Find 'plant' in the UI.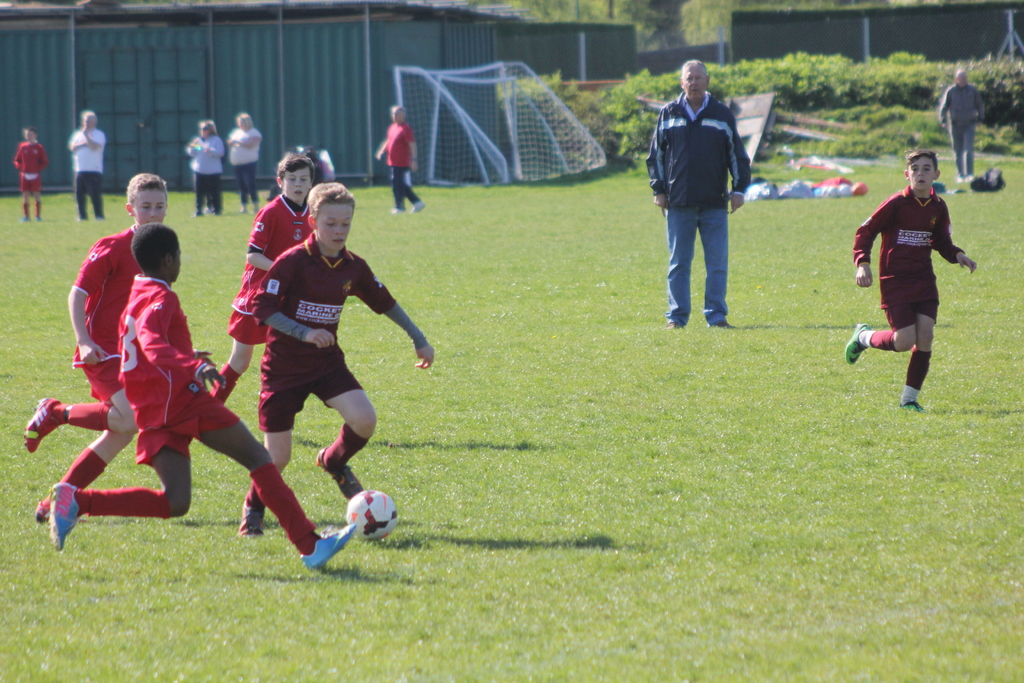
UI element at l=884, t=44, r=927, b=69.
